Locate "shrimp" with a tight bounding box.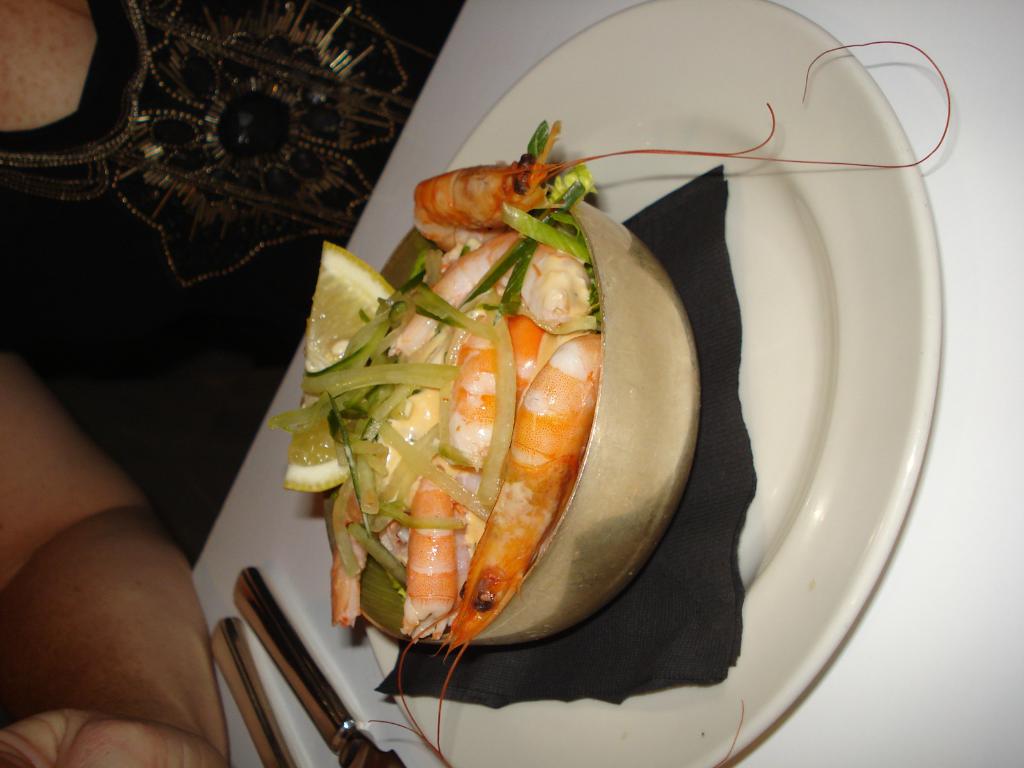
l=416, t=42, r=949, b=245.
